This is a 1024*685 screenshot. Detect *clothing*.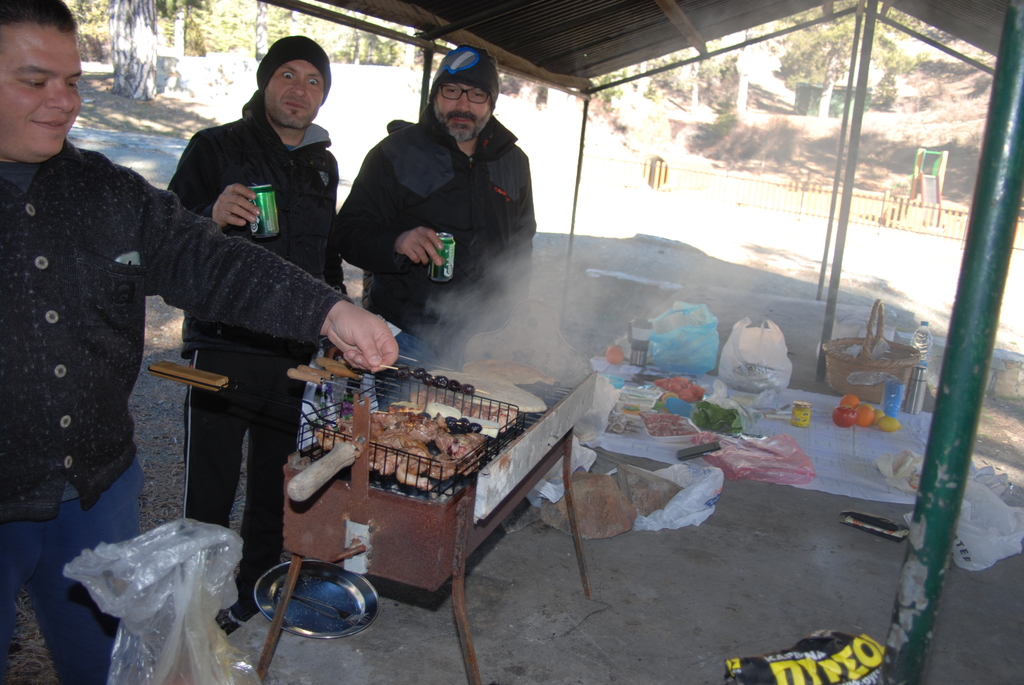
[0, 138, 353, 684].
